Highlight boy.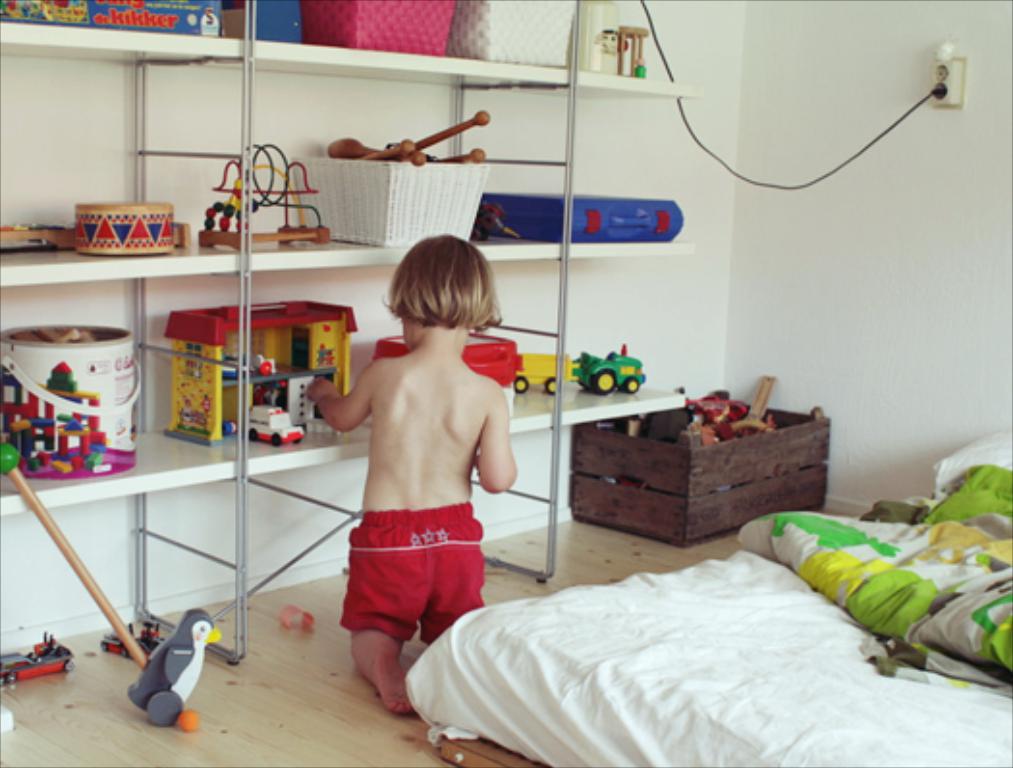
Highlighted region: 305 222 538 710.
